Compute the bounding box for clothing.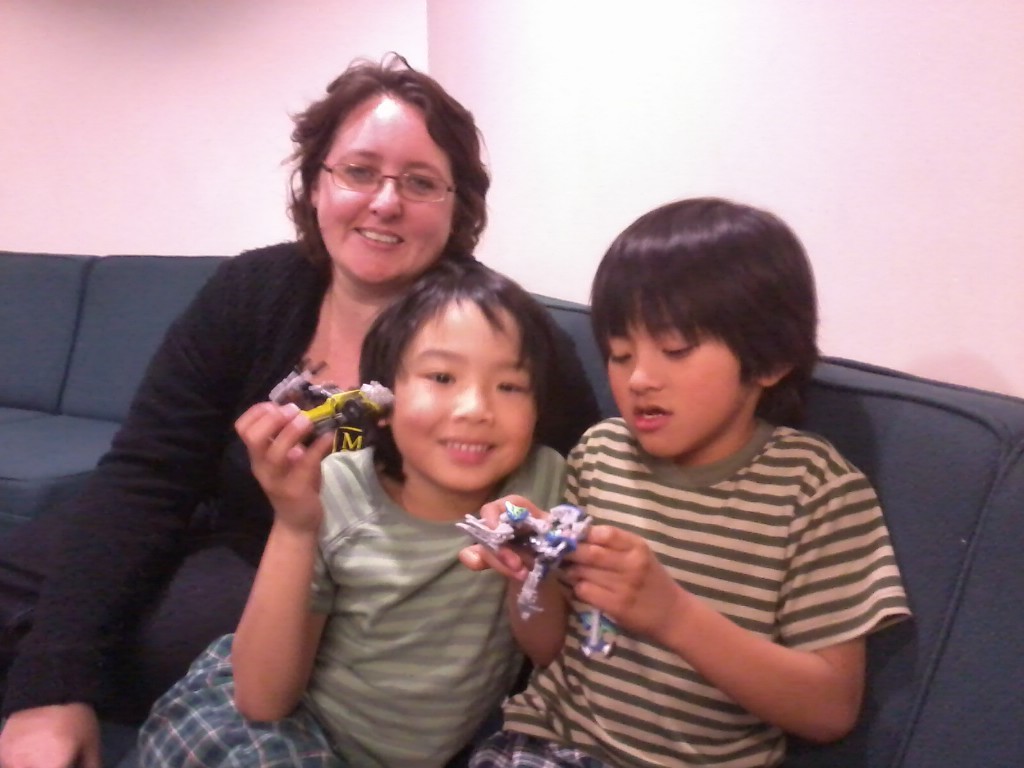
[469,414,911,767].
